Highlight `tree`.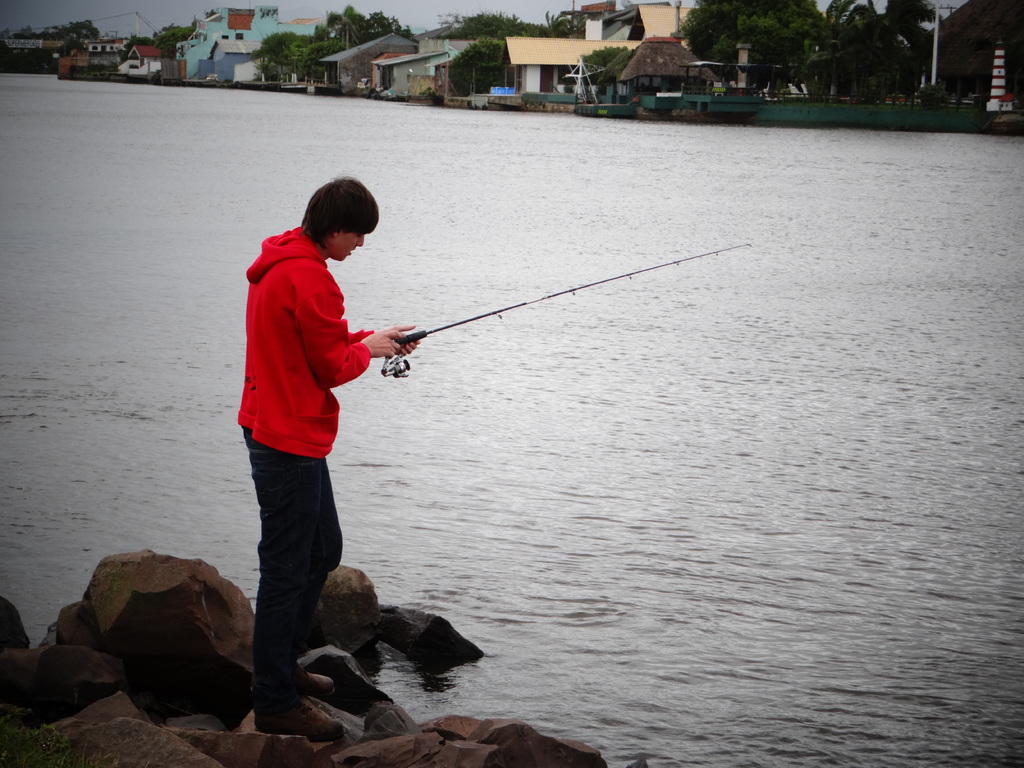
Highlighted region: 316/0/365/47.
